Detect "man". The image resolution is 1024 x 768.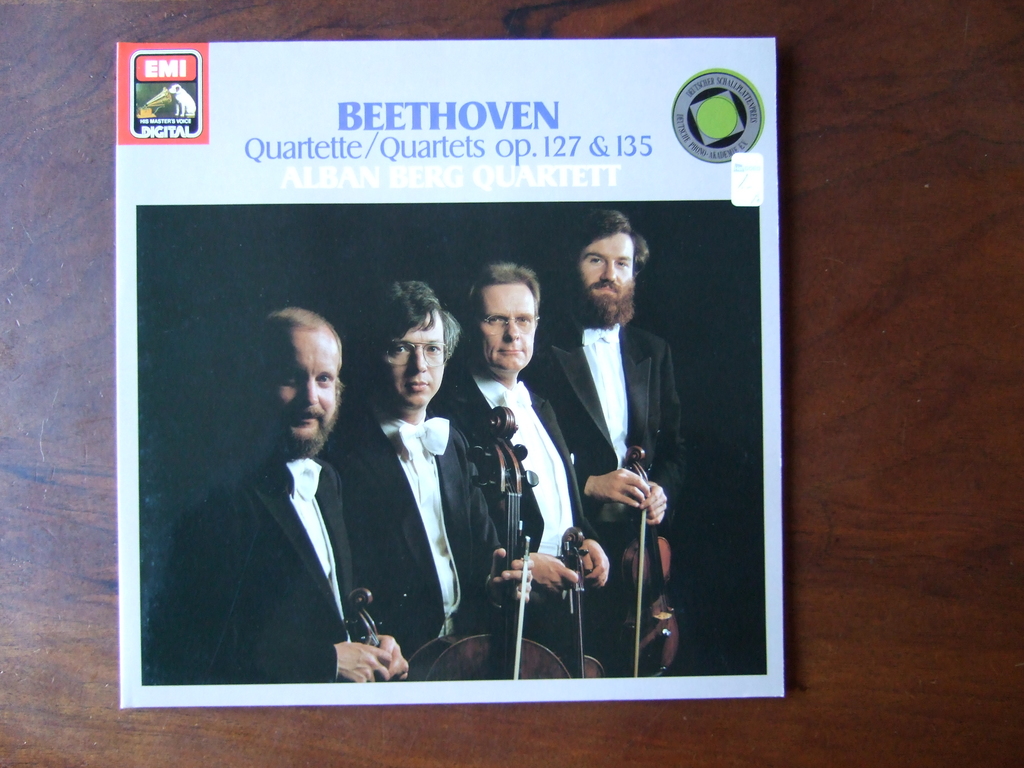
bbox(520, 209, 689, 682).
